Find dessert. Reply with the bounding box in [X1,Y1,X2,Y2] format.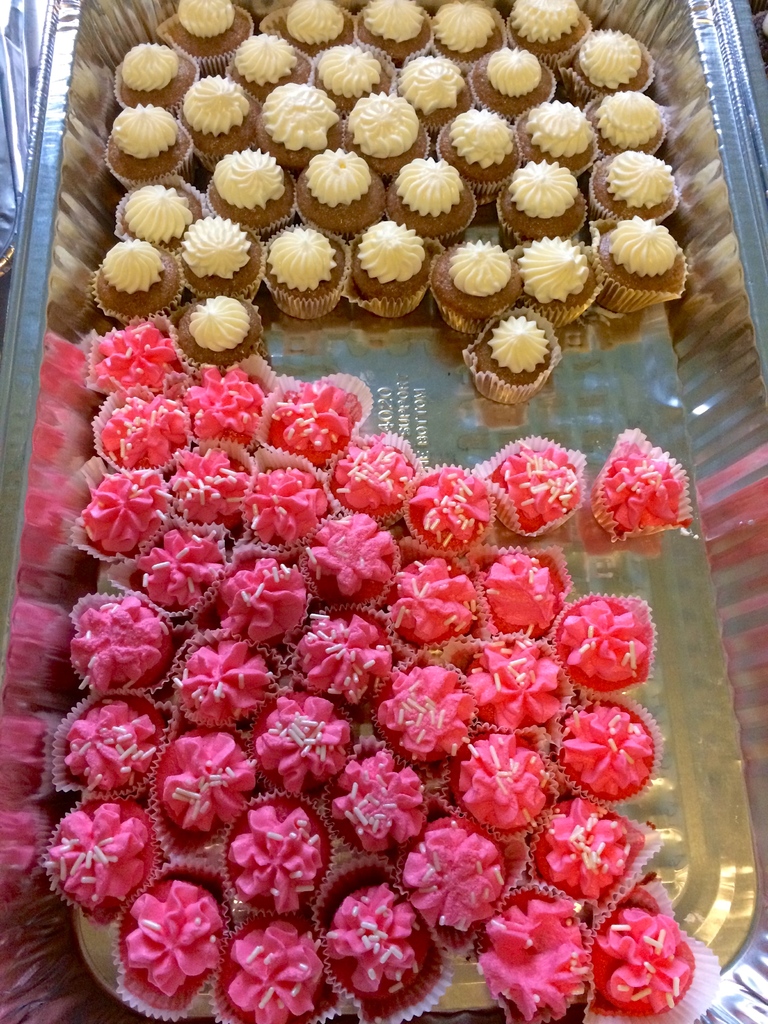
[495,881,612,1018].
